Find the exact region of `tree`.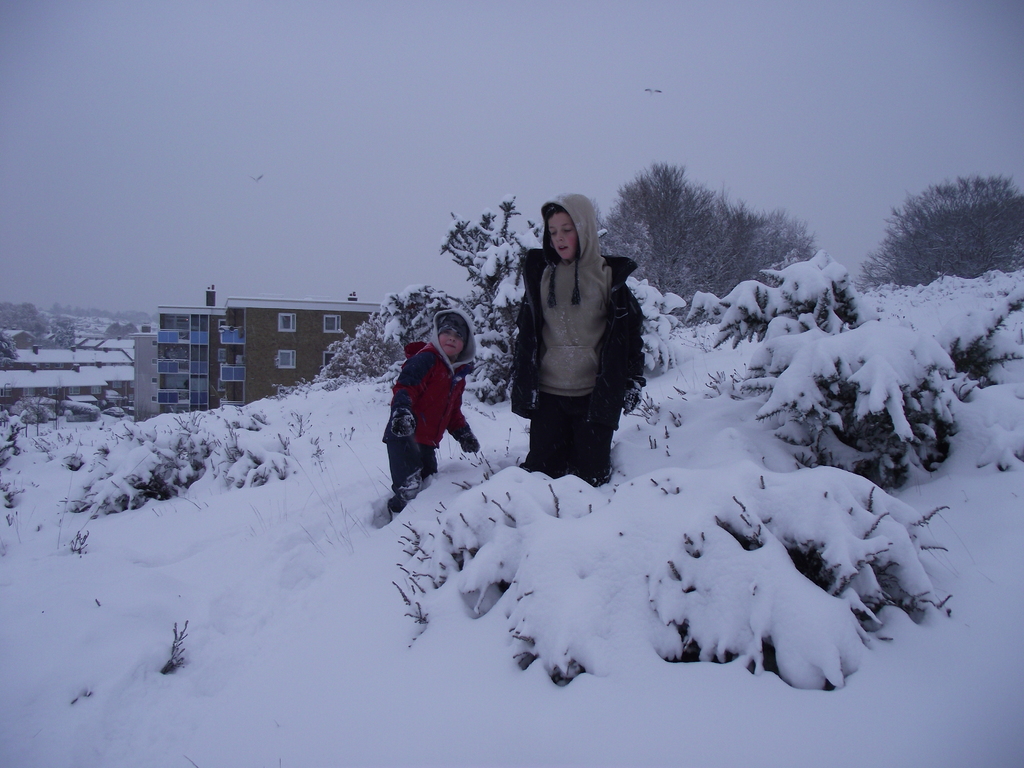
Exact region: {"left": 50, "top": 317, "right": 76, "bottom": 349}.
